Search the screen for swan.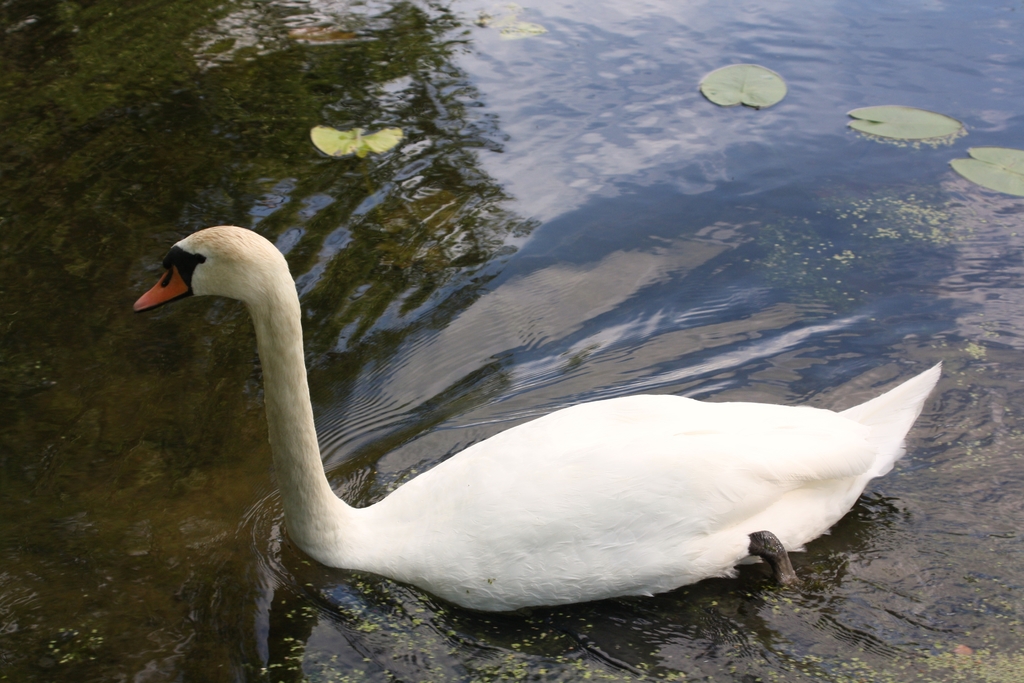
Found at Rect(198, 216, 927, 612).
